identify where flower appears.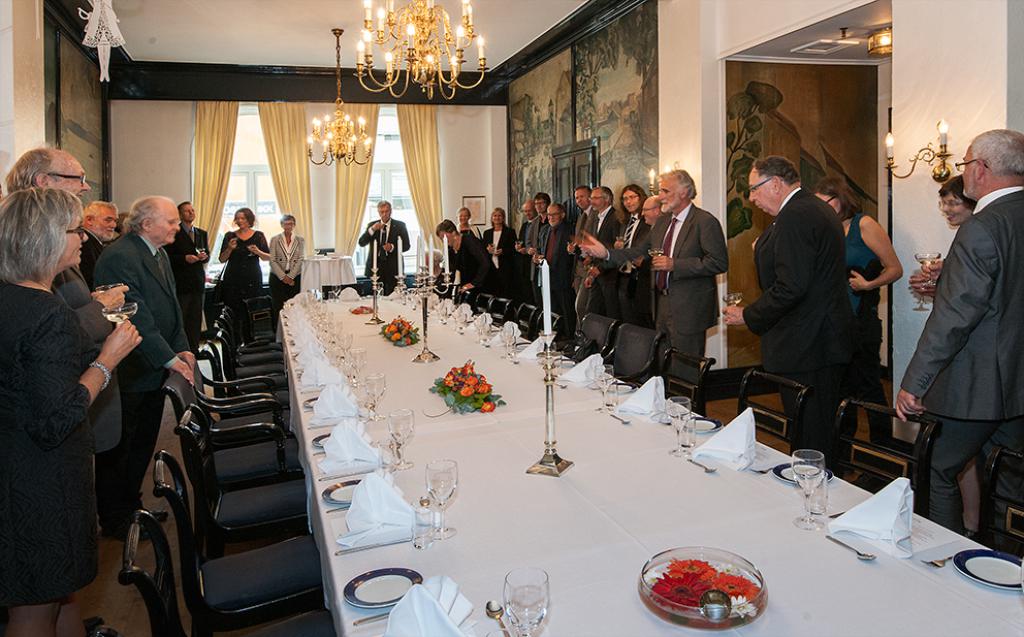
Appears at region(645, 570, 709, 611).
